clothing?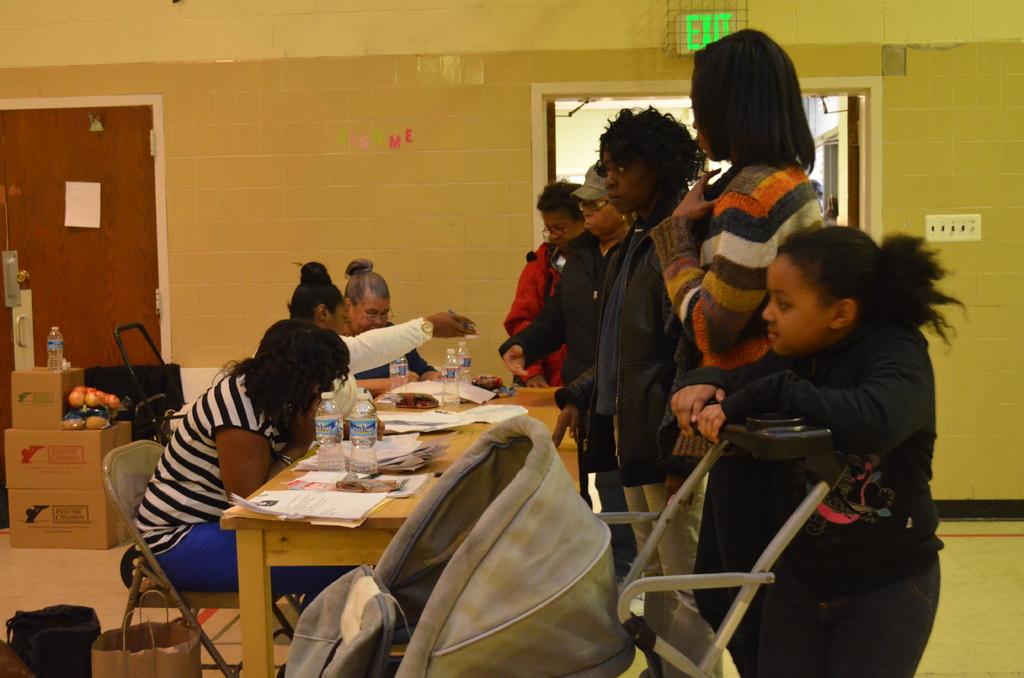
[x1=588, y1=214, x2=714, y2=677]
